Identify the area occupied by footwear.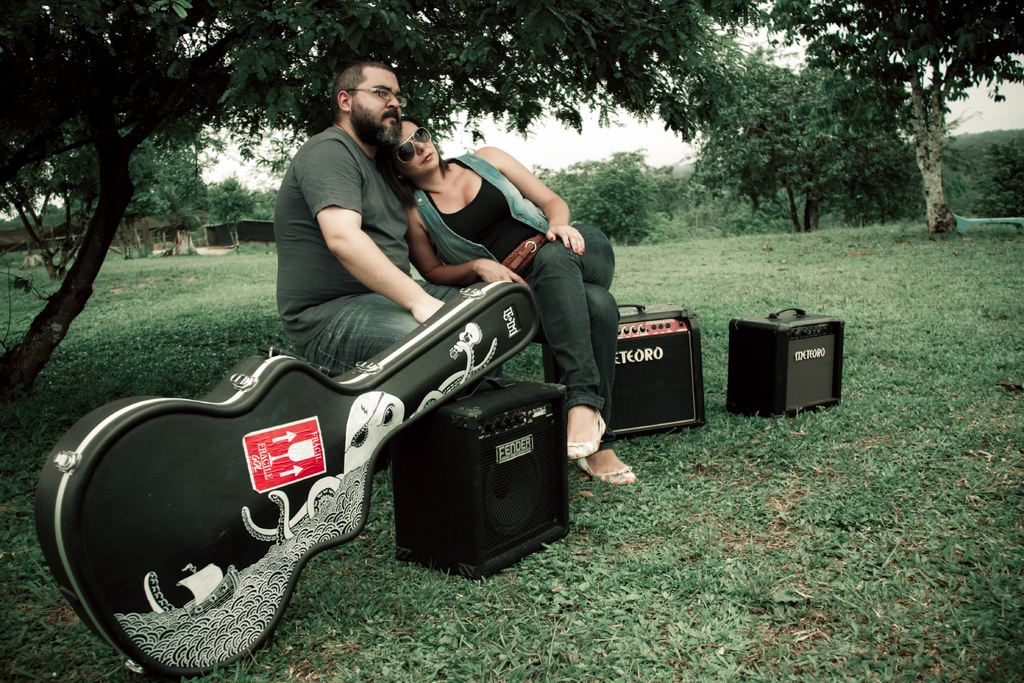
Area: region(566, 409, 607, 463).
